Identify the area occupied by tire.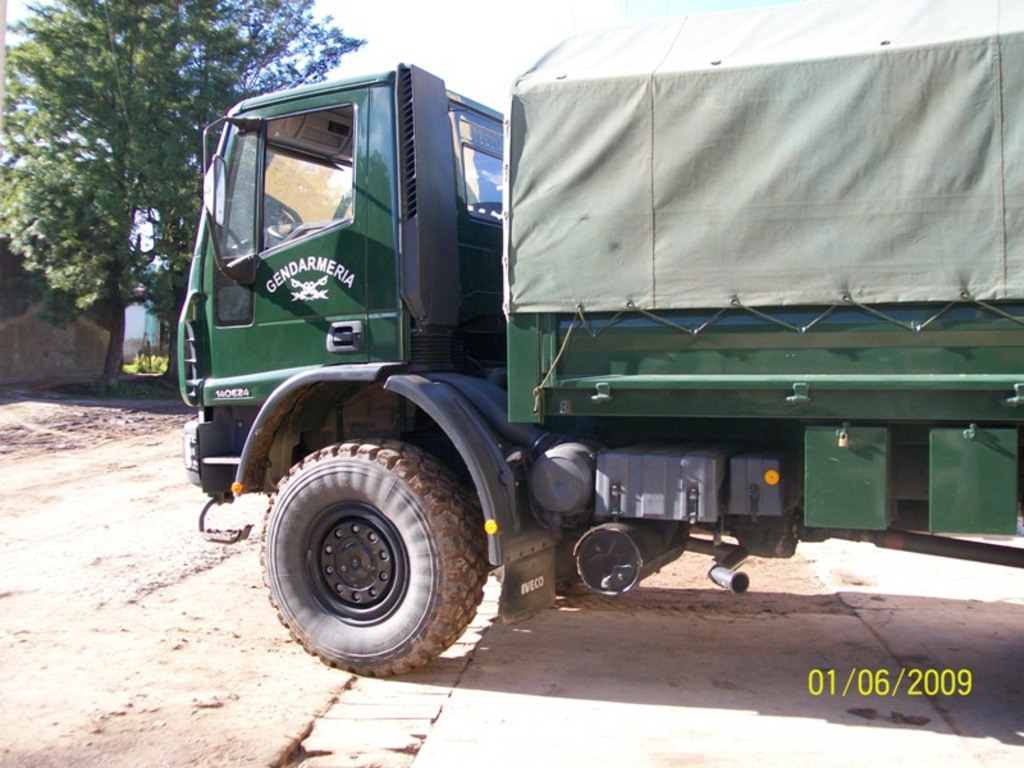
Area: 256 433 485 676.
